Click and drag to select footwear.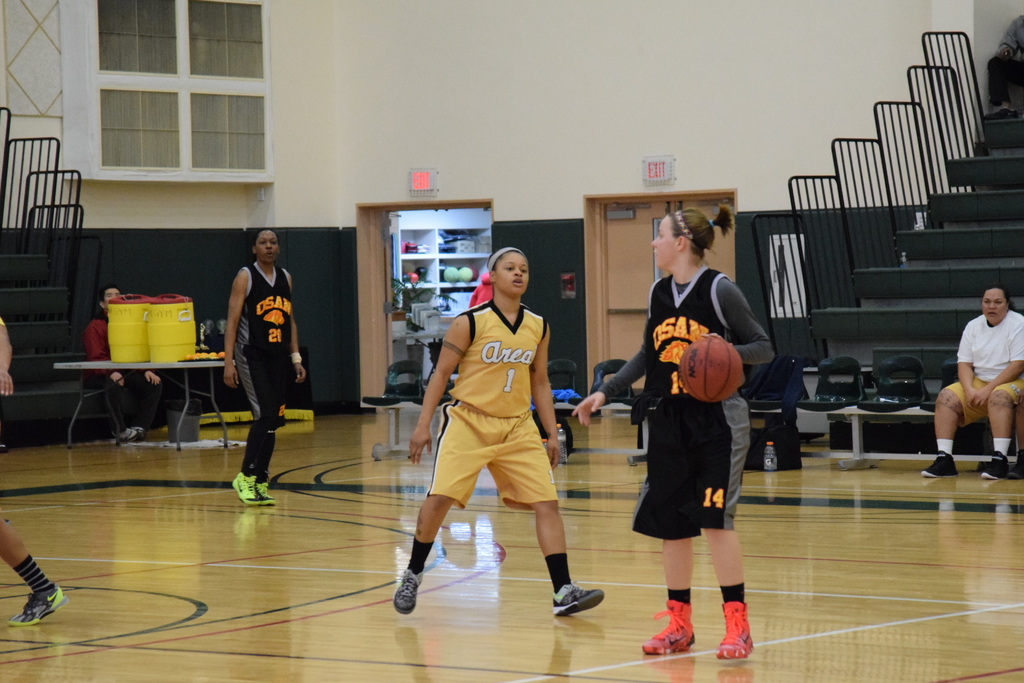
Selection: BBox(393, 569, 424, 614).
